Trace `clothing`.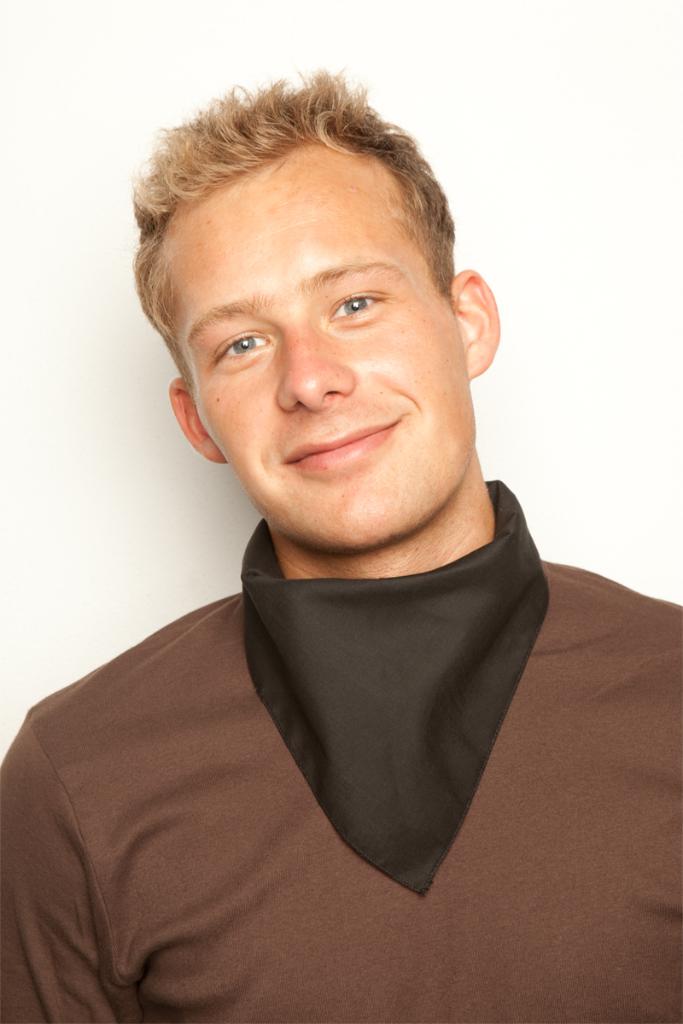
Traced to 17:518:535:1000.
